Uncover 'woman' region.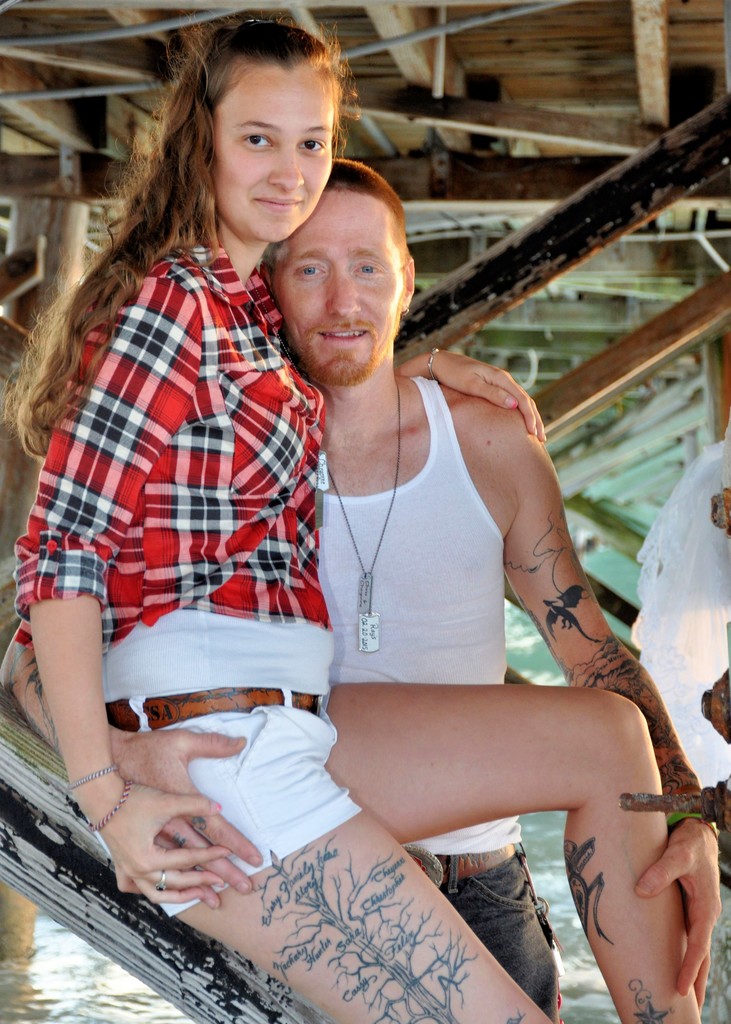
Uncovered: detection(0, 0, 717, 1023).
